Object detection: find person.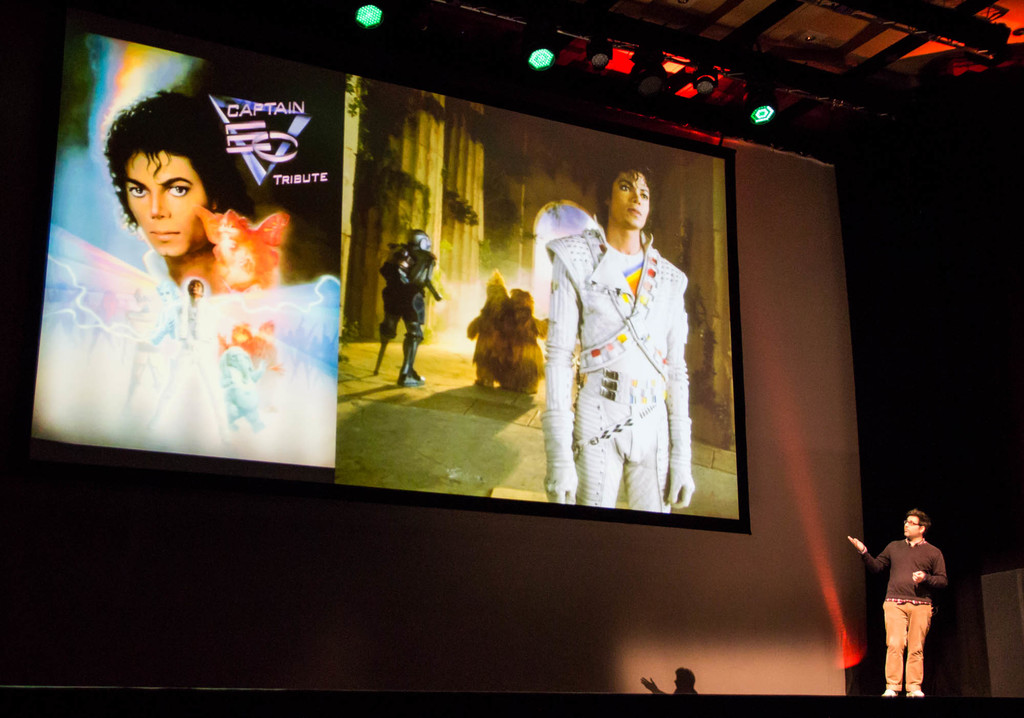
bbox=(133, 274, 259, 452).
